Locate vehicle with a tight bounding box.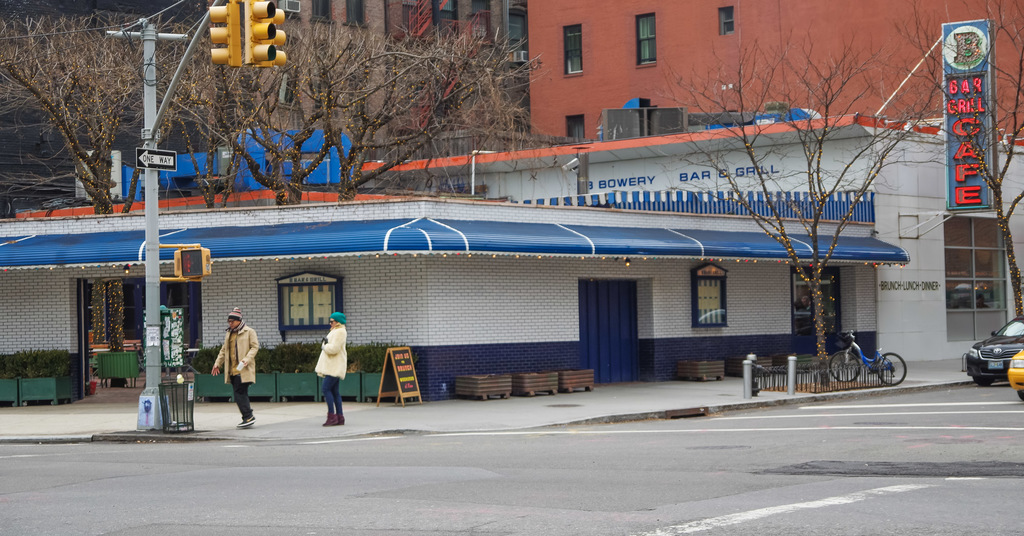
(1011,352,1023,402).
